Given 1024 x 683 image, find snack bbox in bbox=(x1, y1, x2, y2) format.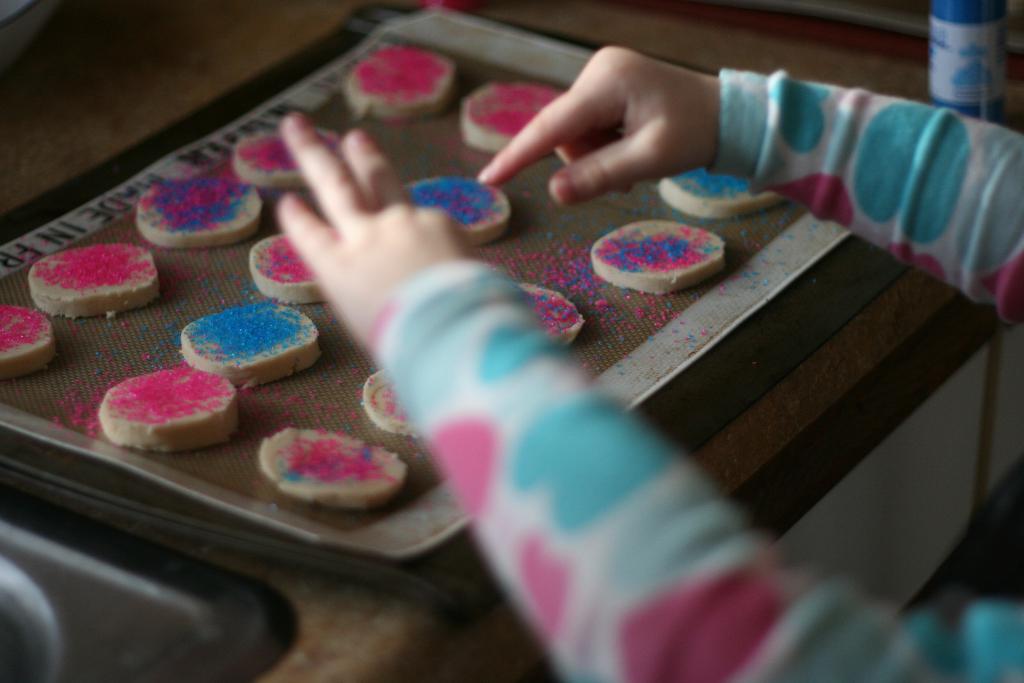
bbox=(658, 164, 788, 222).
